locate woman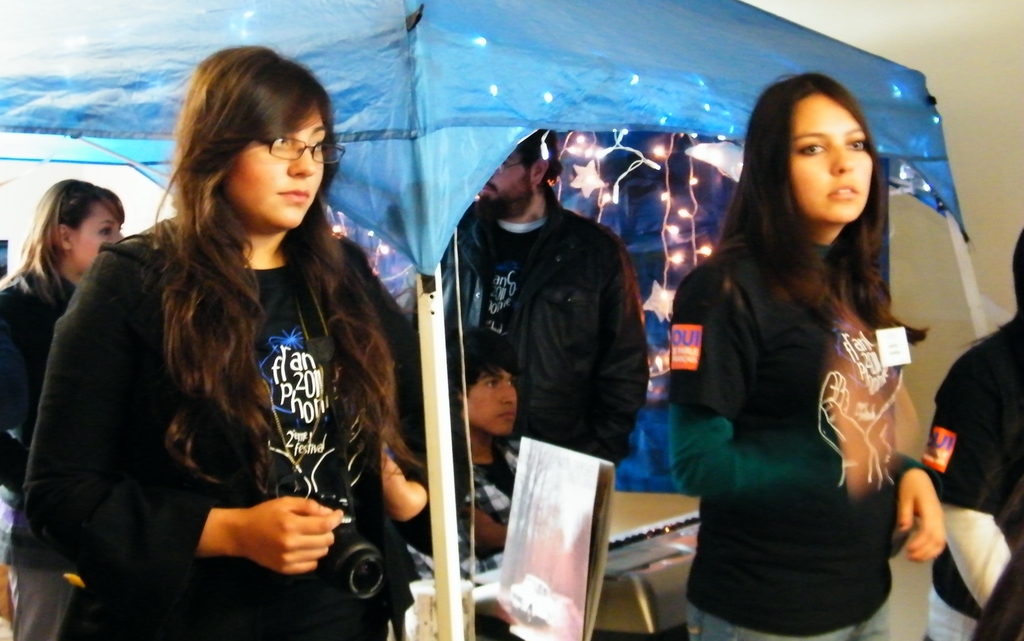
region(59, 58, 440, 640)
